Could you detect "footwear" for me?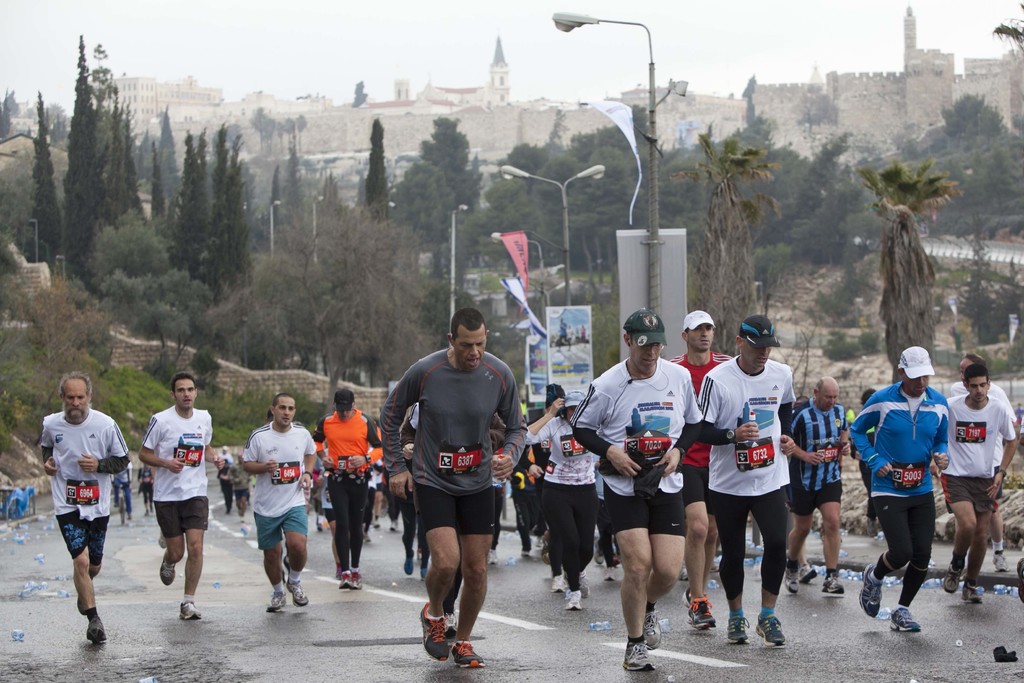
Detection result: left=945, top=561, right=966, bottom=593.
